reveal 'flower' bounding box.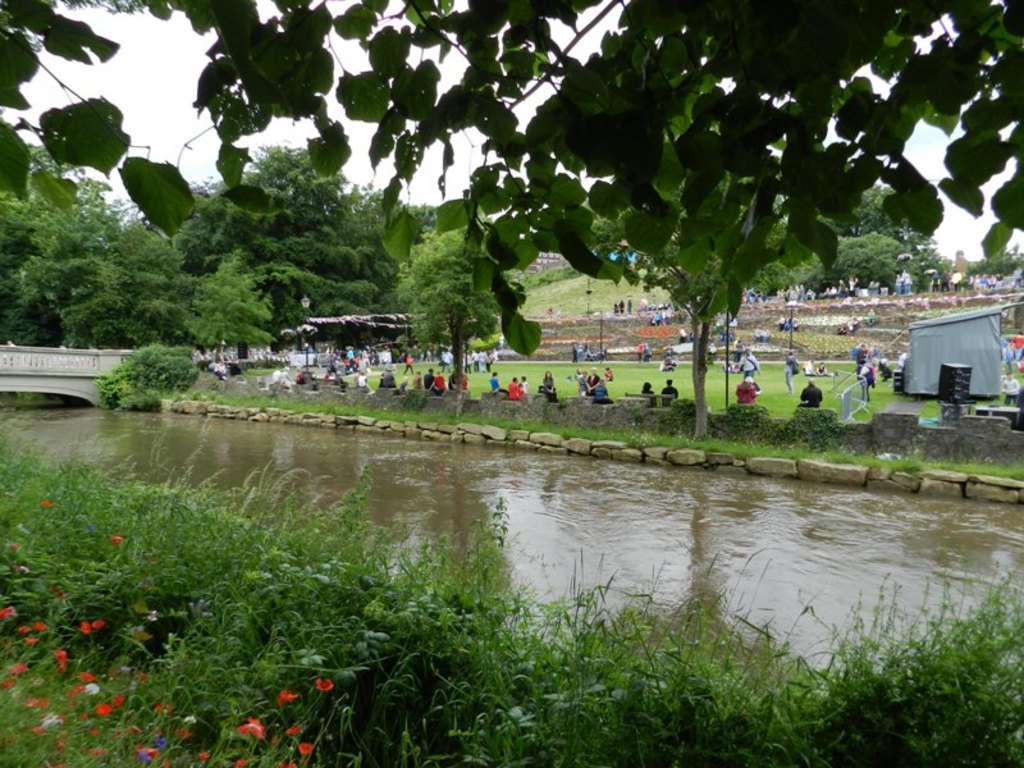
Revealed: BBox(138, 673, 152, 684).
